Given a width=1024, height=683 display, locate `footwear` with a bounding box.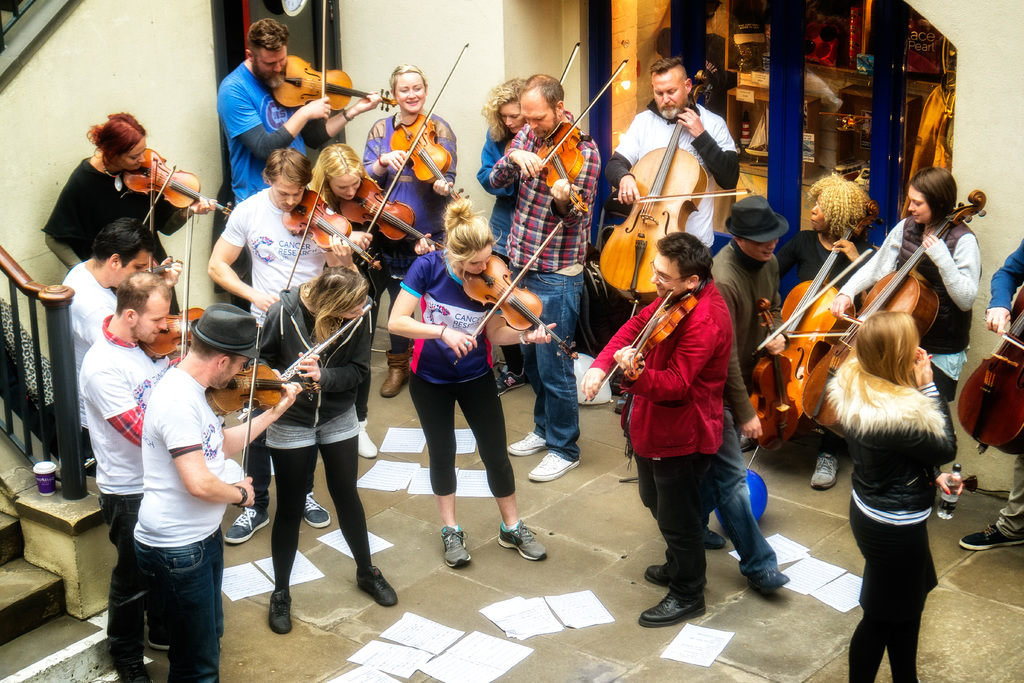
Located: (left=963, top=516, right=1023, bottom=550).
